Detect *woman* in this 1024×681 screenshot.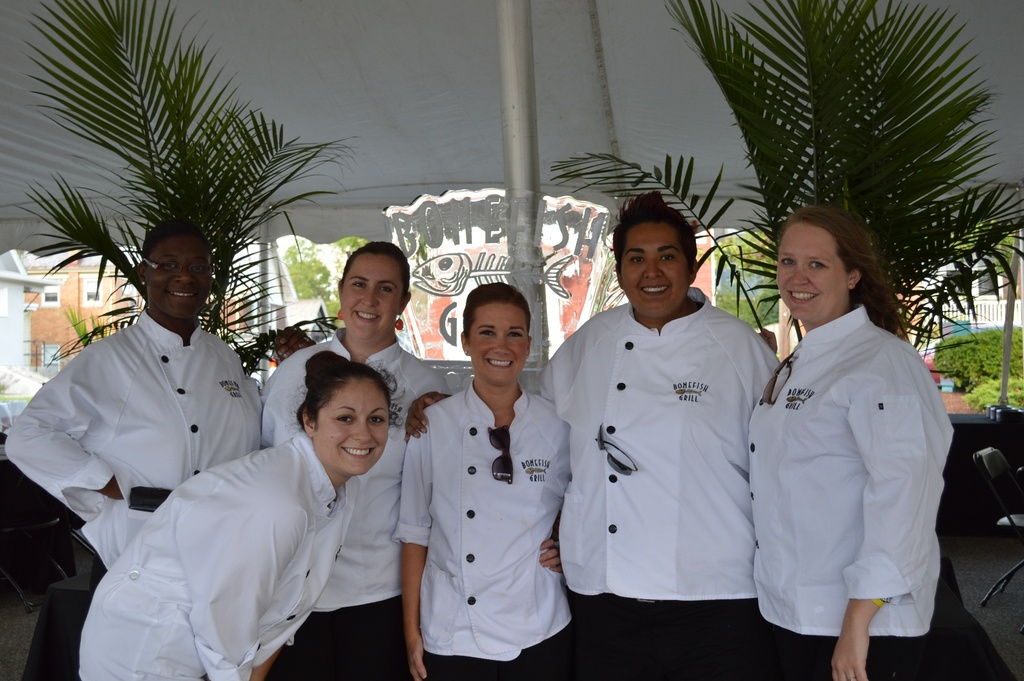
Detection: <region>251, 240, 451, 680</region>.
